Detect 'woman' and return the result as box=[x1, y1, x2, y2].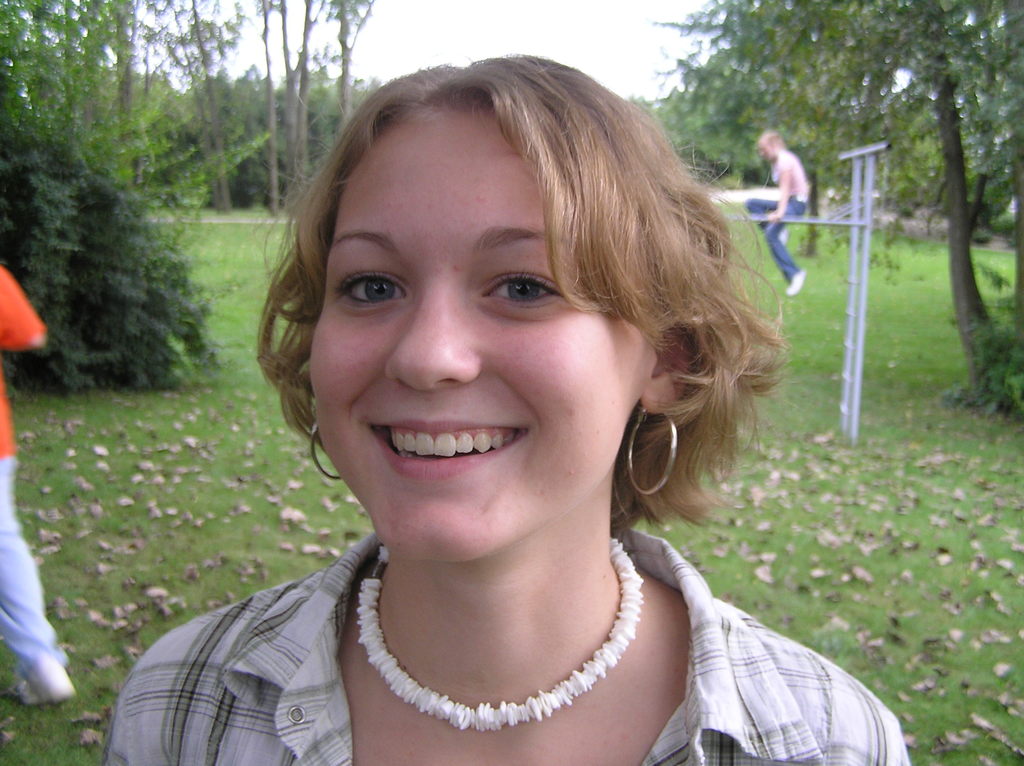
box=[129, 49, 916, 765].
